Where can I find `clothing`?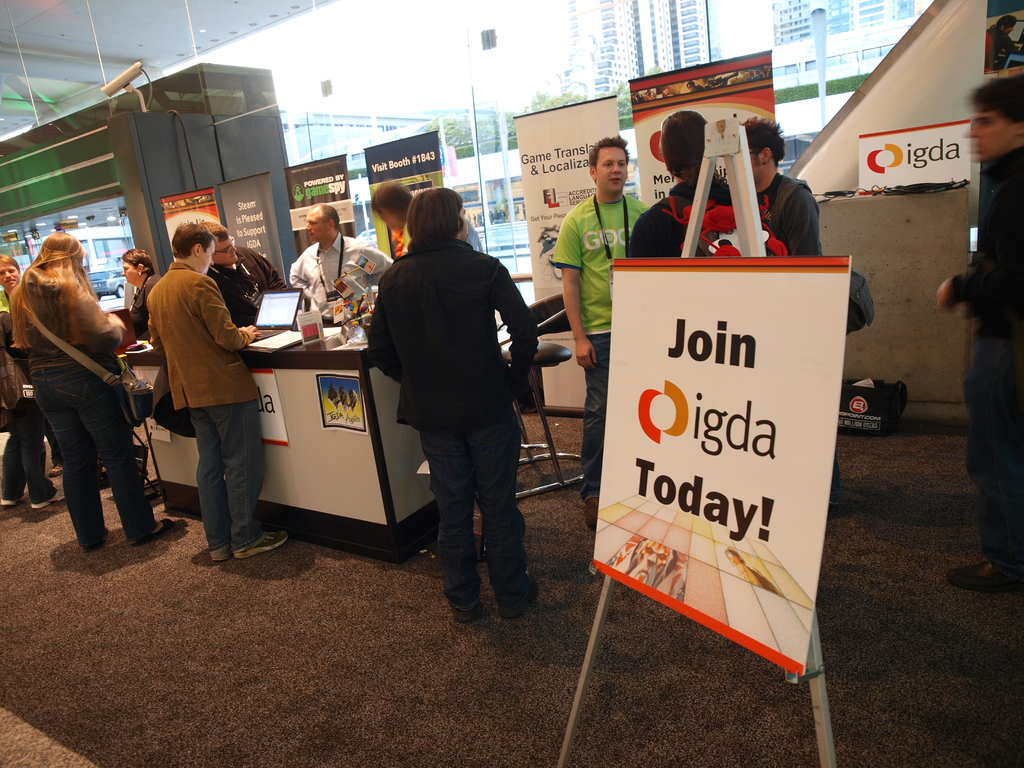
You can find it at <region>0, 290, 63, 467</region>.
